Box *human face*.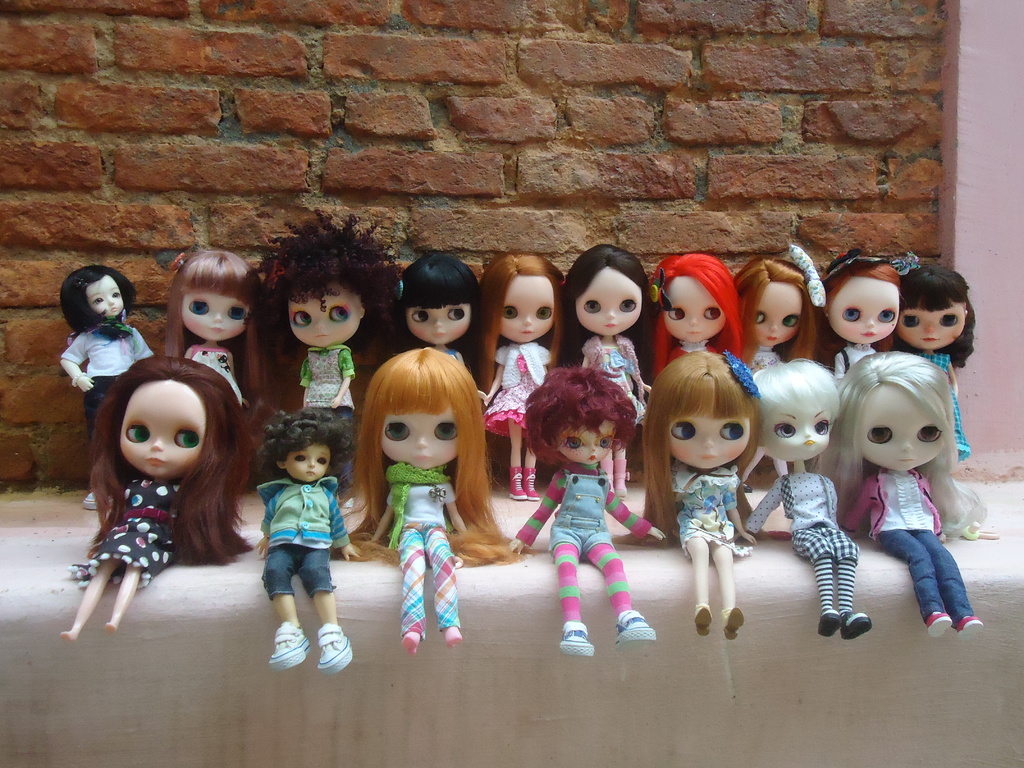
829,278,899,342.
